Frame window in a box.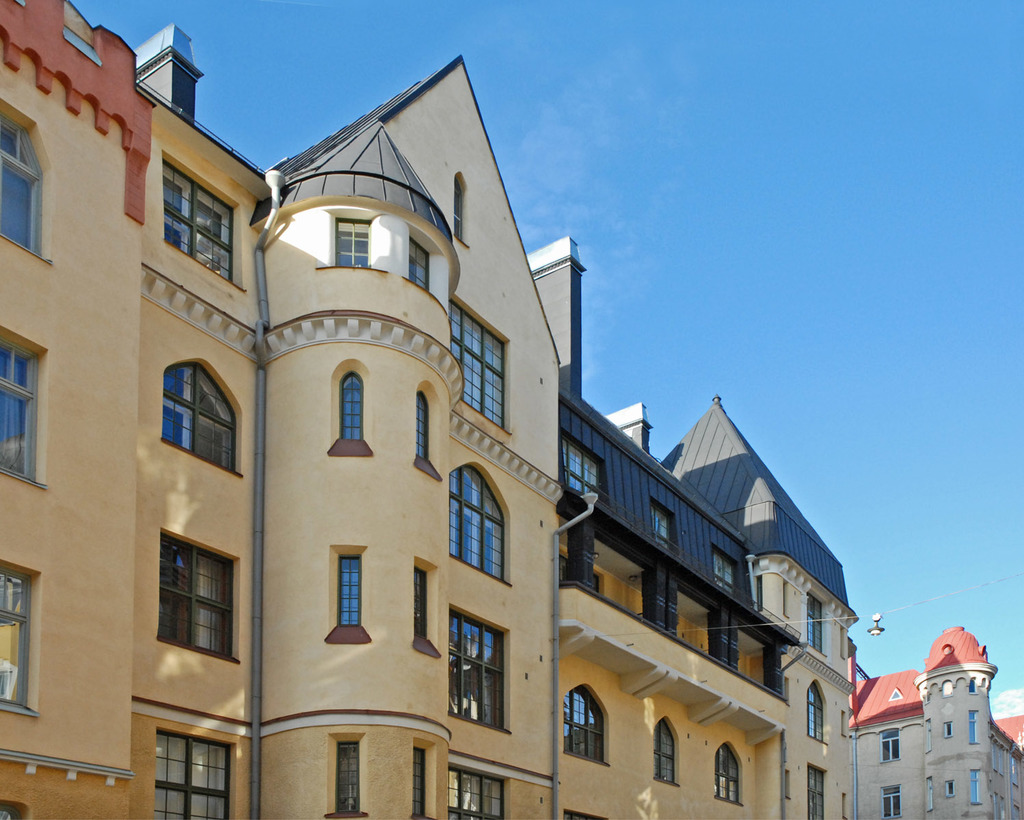
select_region(152, 730, 232, 819).
